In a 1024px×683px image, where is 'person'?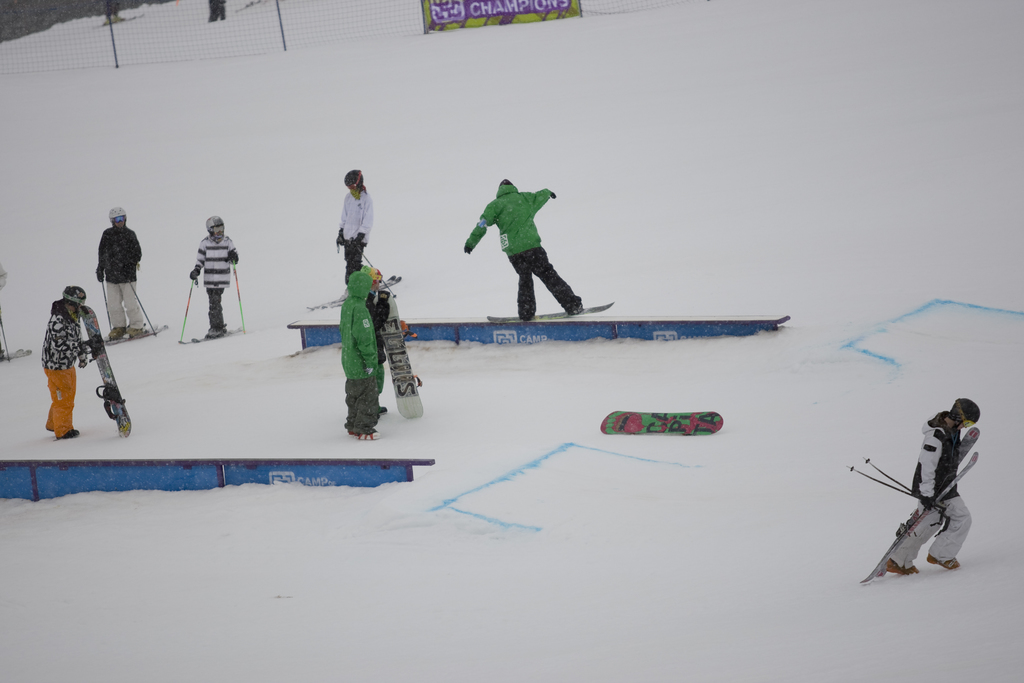
(x1=461, y1=179, x2=570, y2=320).
